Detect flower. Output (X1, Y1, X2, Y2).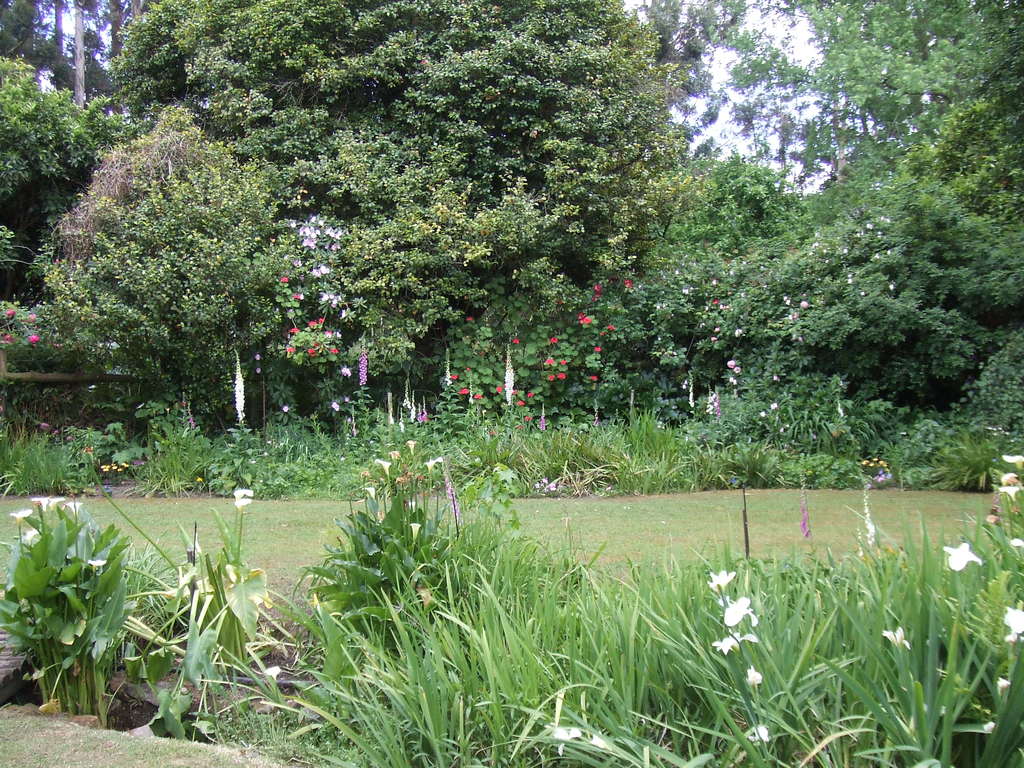
(726, 630, 756, 650).
